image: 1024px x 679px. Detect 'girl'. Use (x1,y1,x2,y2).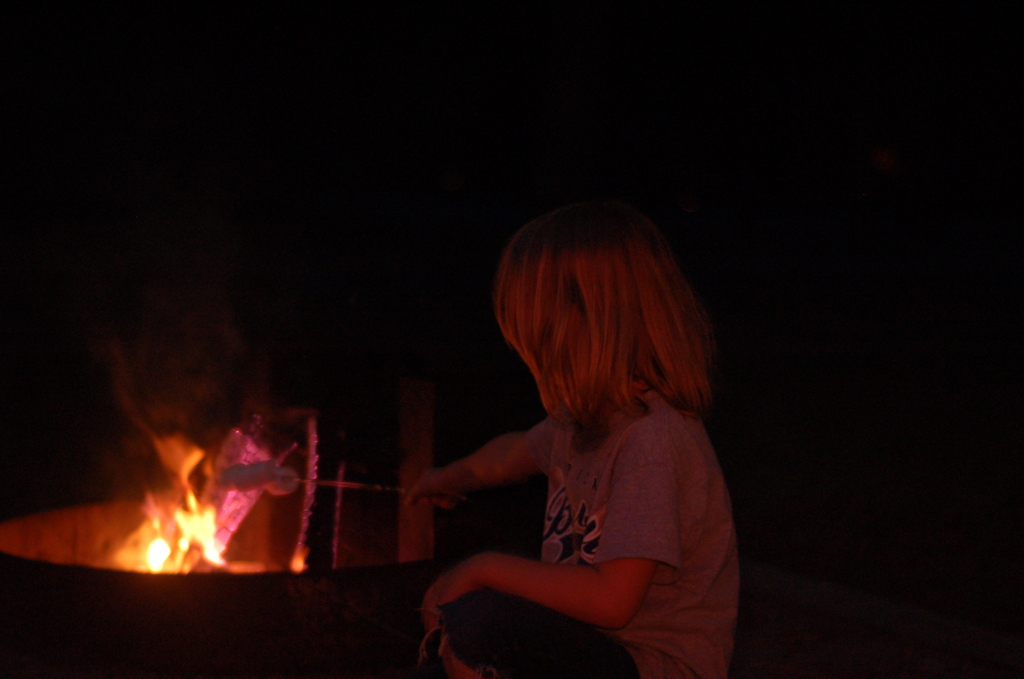
(400,207,746,678).
